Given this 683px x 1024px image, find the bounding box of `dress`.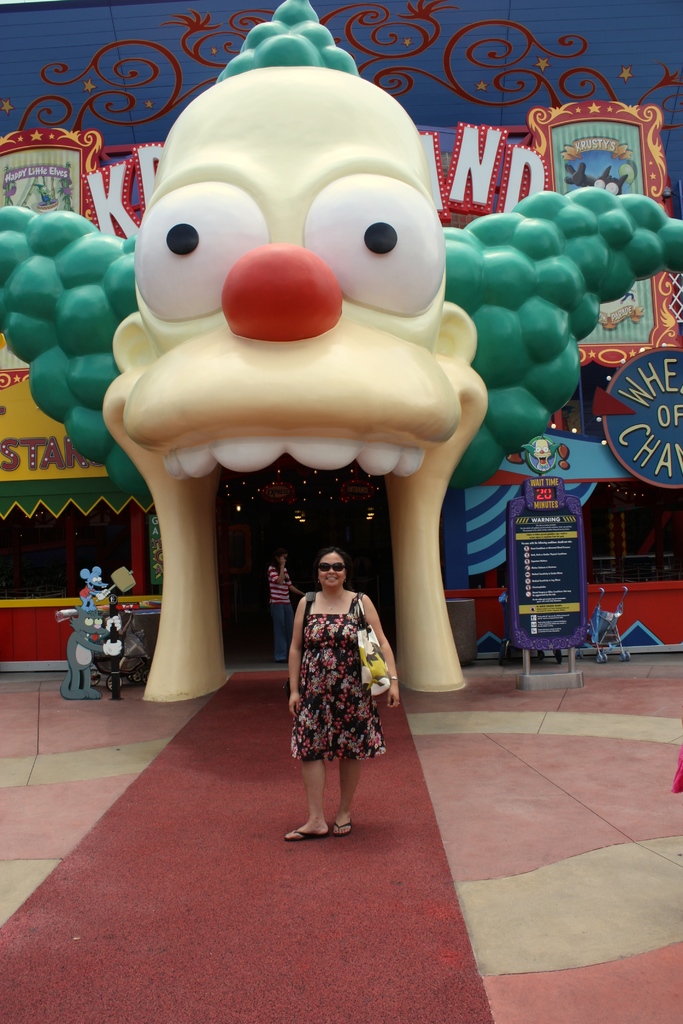
(left=292, top=600, right=376, bottom=755).
